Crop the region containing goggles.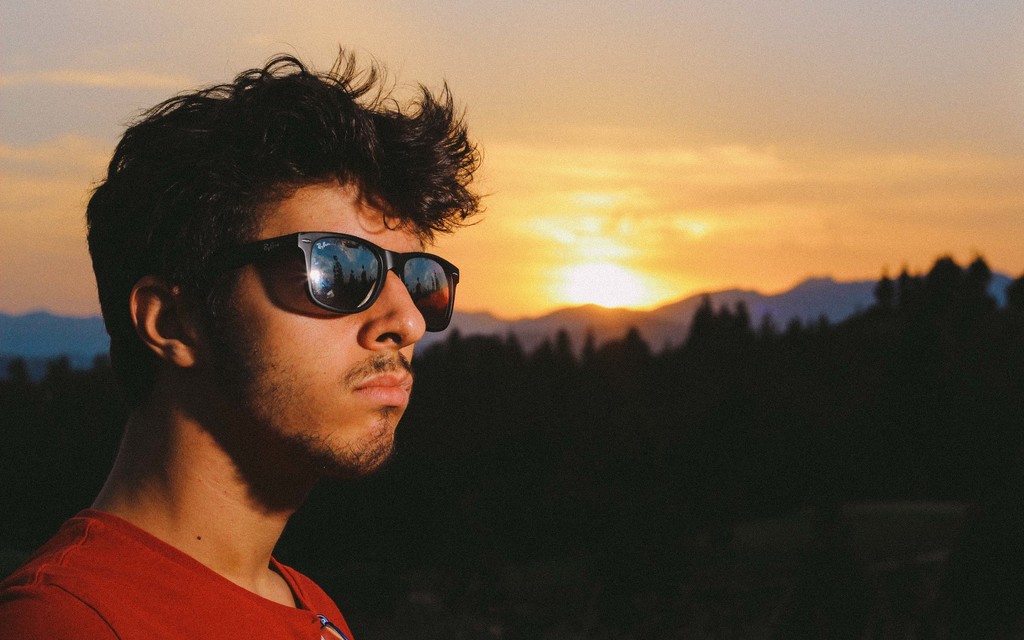
Crop region: left=188, top=224, right=456, bottom=331.
